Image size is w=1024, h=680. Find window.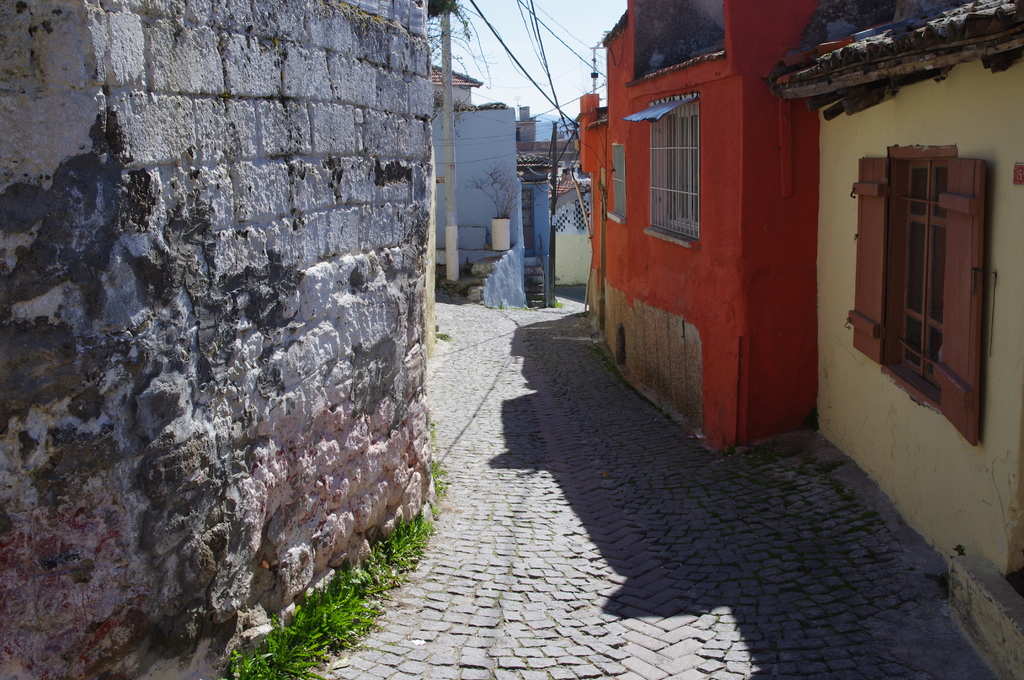
l=653, t=103, r=699, b=238.
